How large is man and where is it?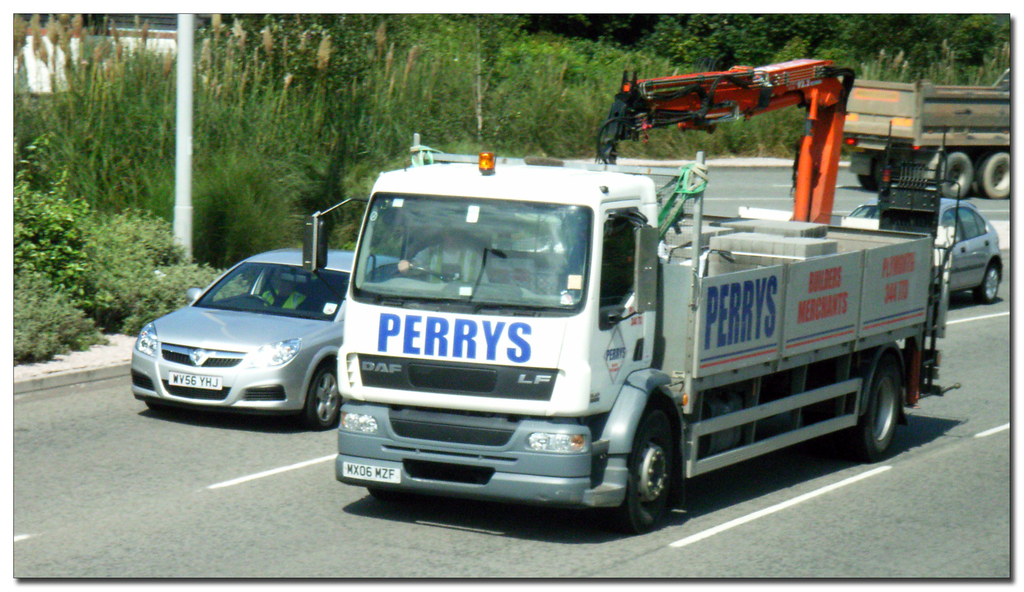
Bounding box: x1=260 y1=273 x2=305 y2=309.
